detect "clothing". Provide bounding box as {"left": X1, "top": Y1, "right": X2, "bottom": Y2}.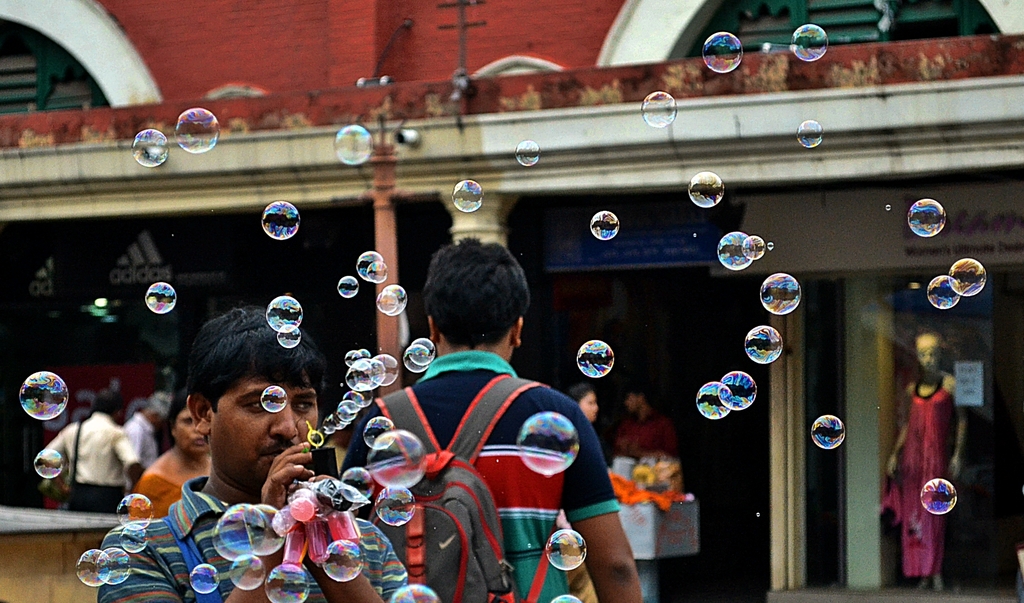
{"left": 609, "top": 401, "right": 681, "bottom": 478}.
